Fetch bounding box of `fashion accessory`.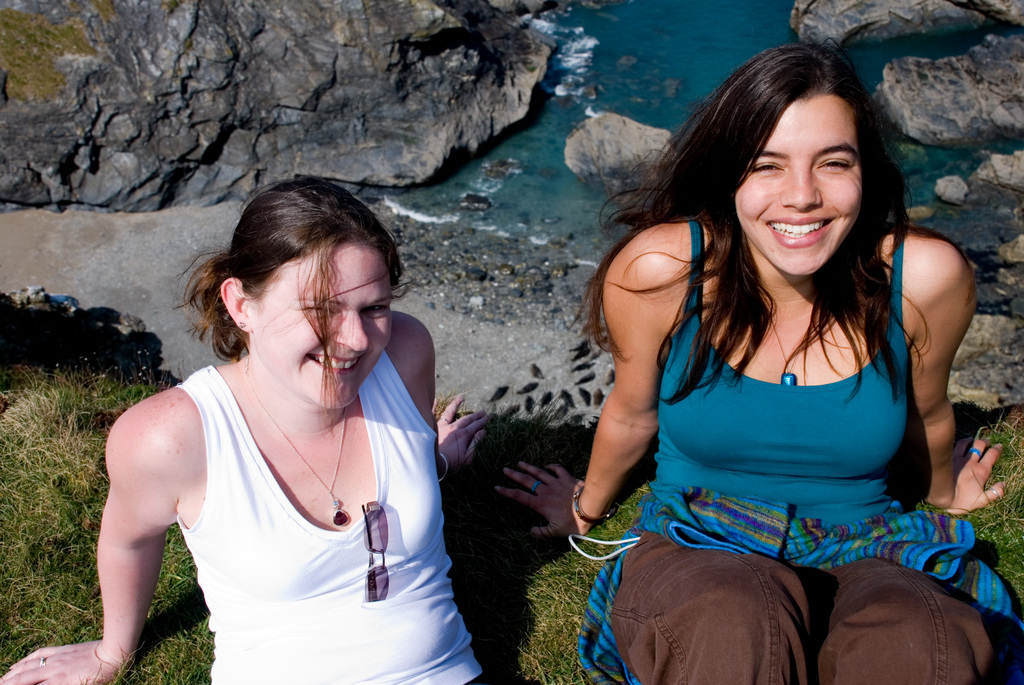
Bbox: (39,656,47,668).
